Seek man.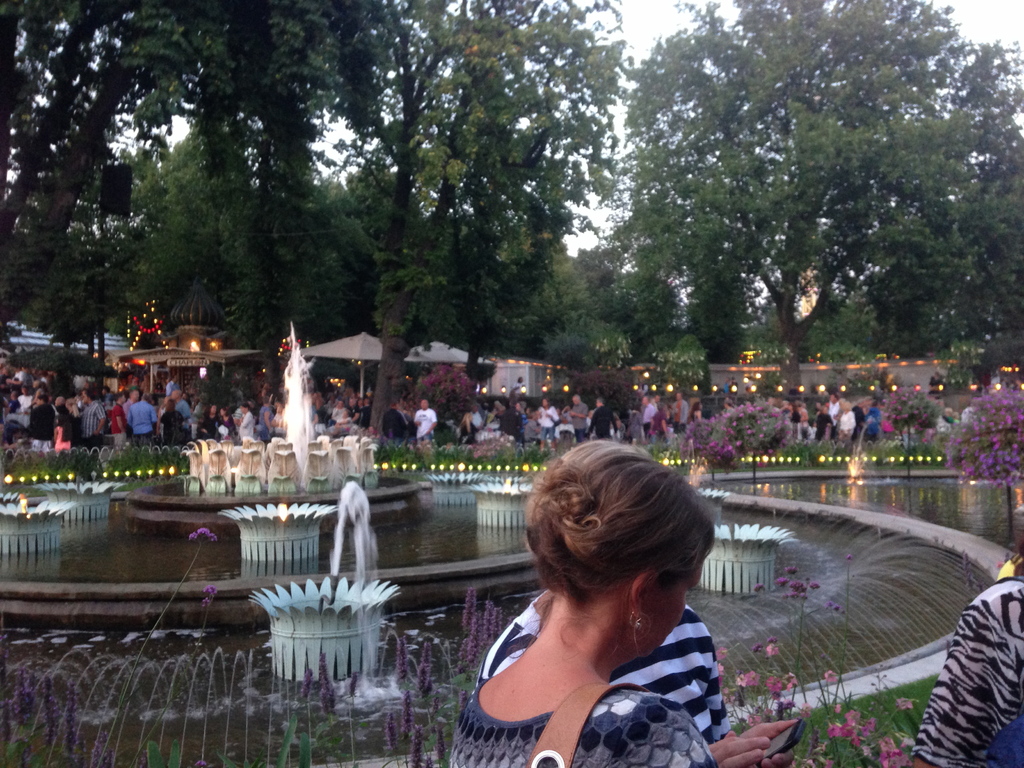
412 398 440 444.
